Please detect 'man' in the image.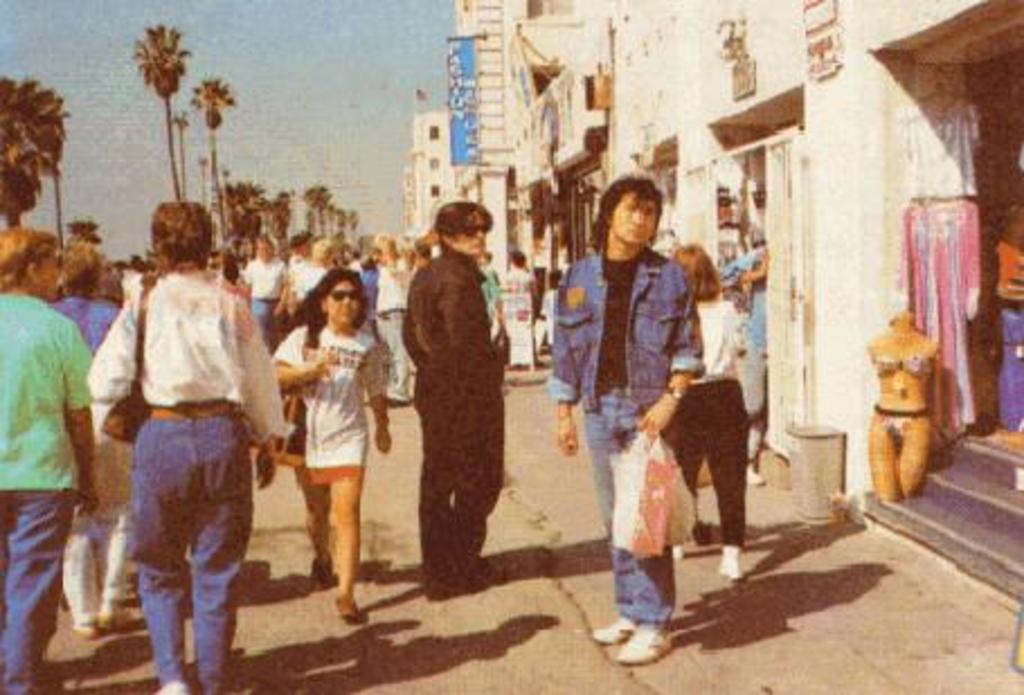
BBox(387, 191, 522, 610).
